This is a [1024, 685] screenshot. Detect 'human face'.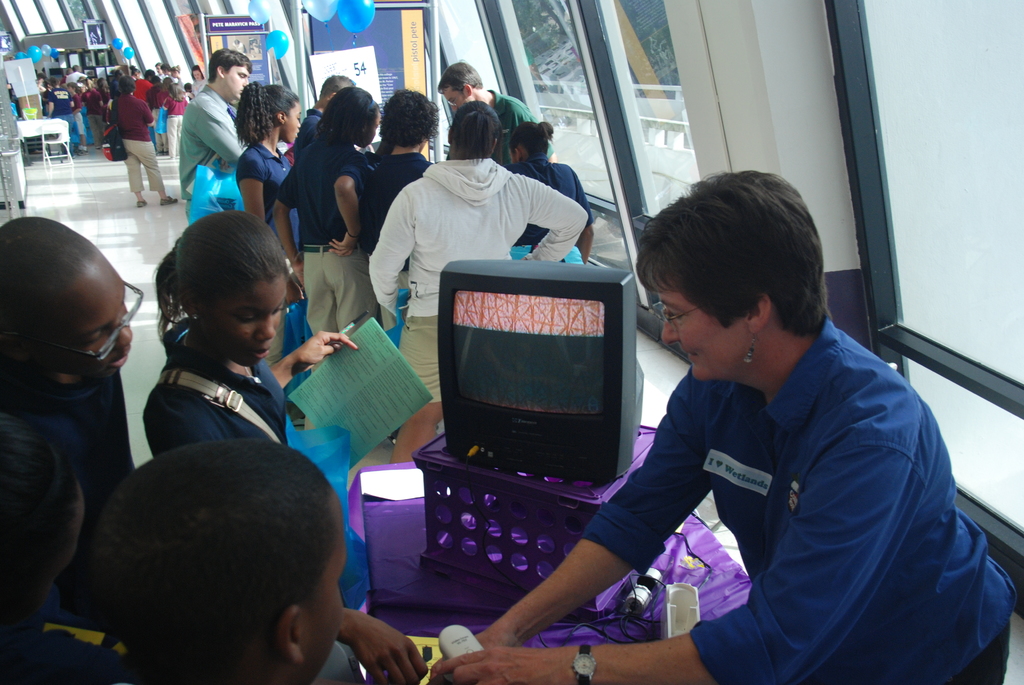
box(653, 280, 749, 379).
